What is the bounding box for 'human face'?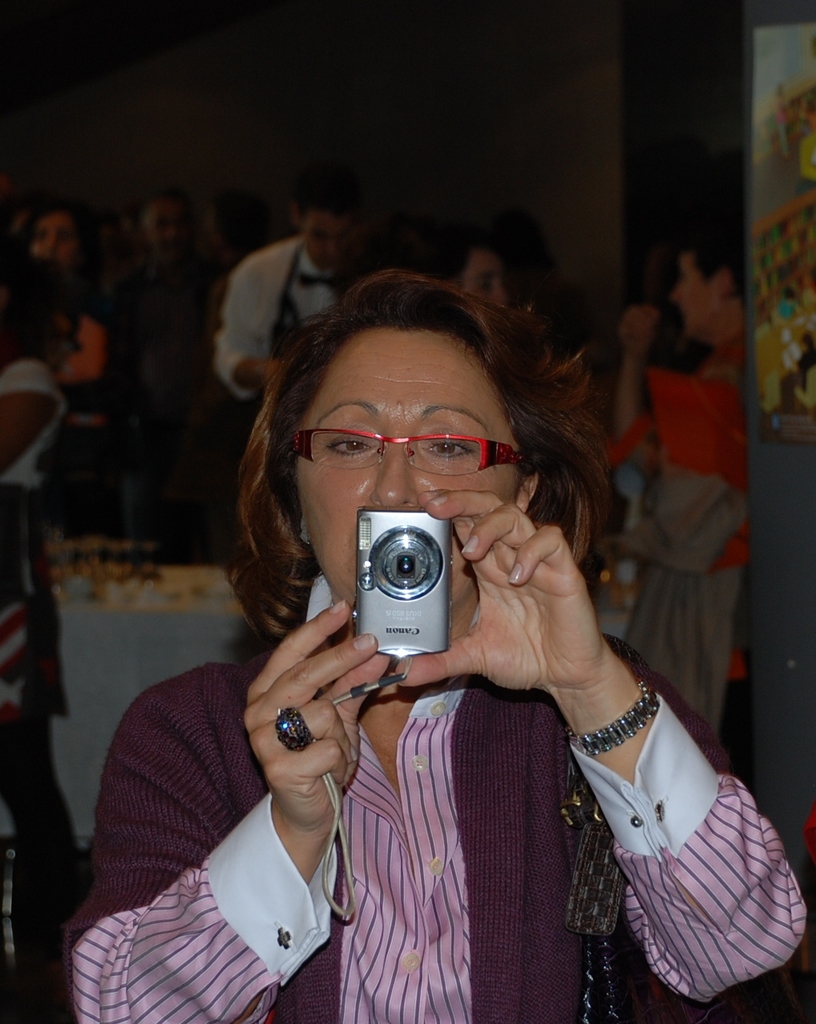
locate(460, 247, 506, 310).
